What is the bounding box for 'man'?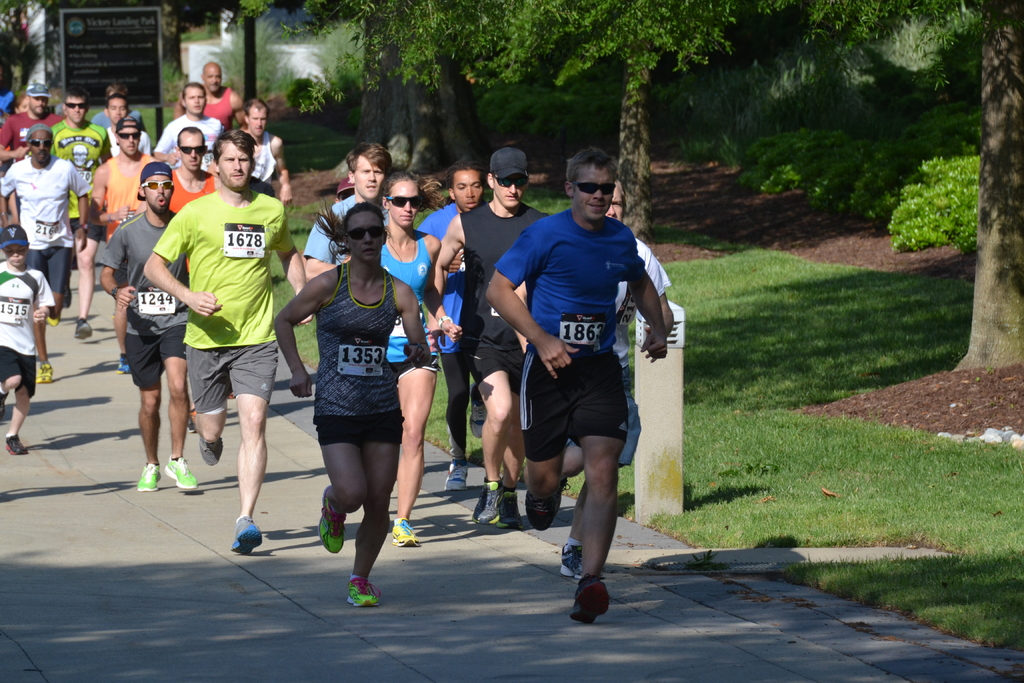
box(0, 119, 92, 382).
